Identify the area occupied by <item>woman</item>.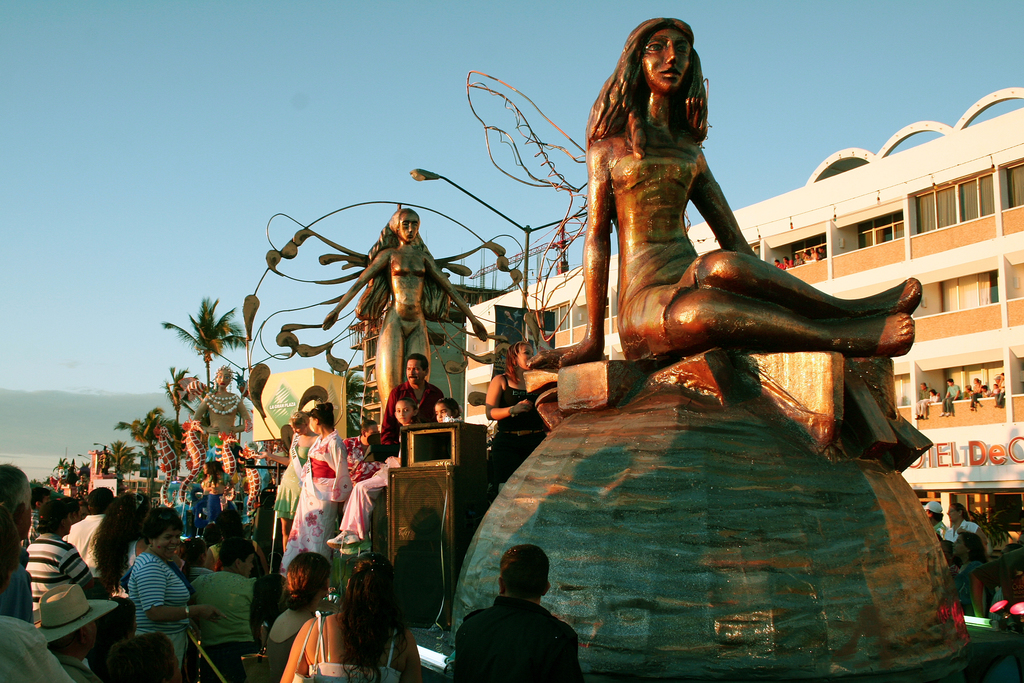
Area: (x1=88, y1=489, x2=155, y2=581).
